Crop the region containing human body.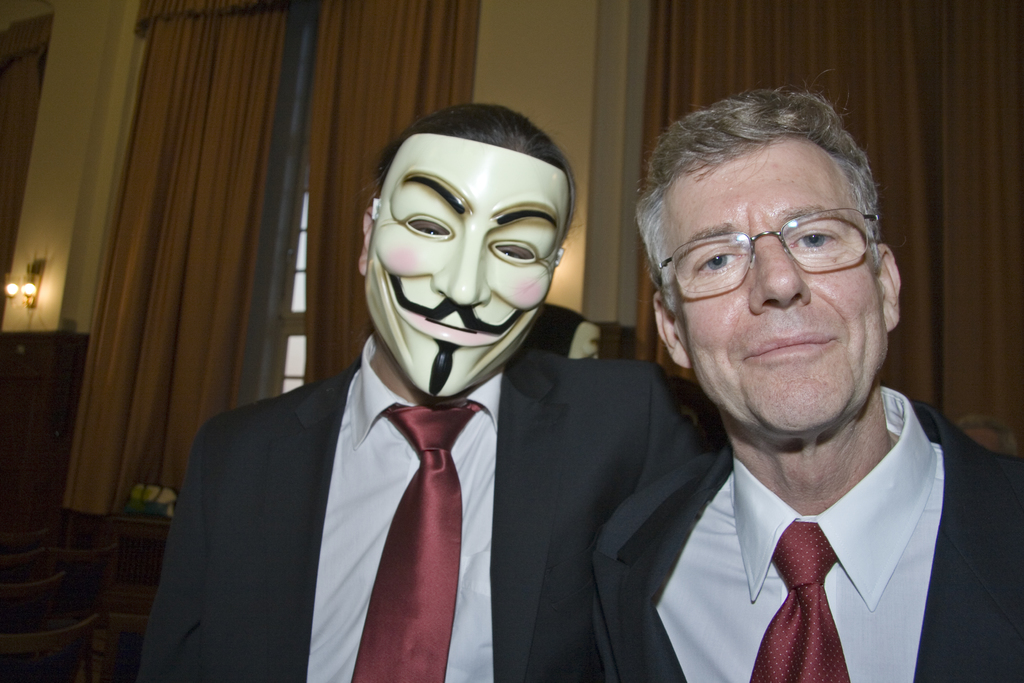
Crop region: <bbox>586, 85, 1023, 682</bbox>.
